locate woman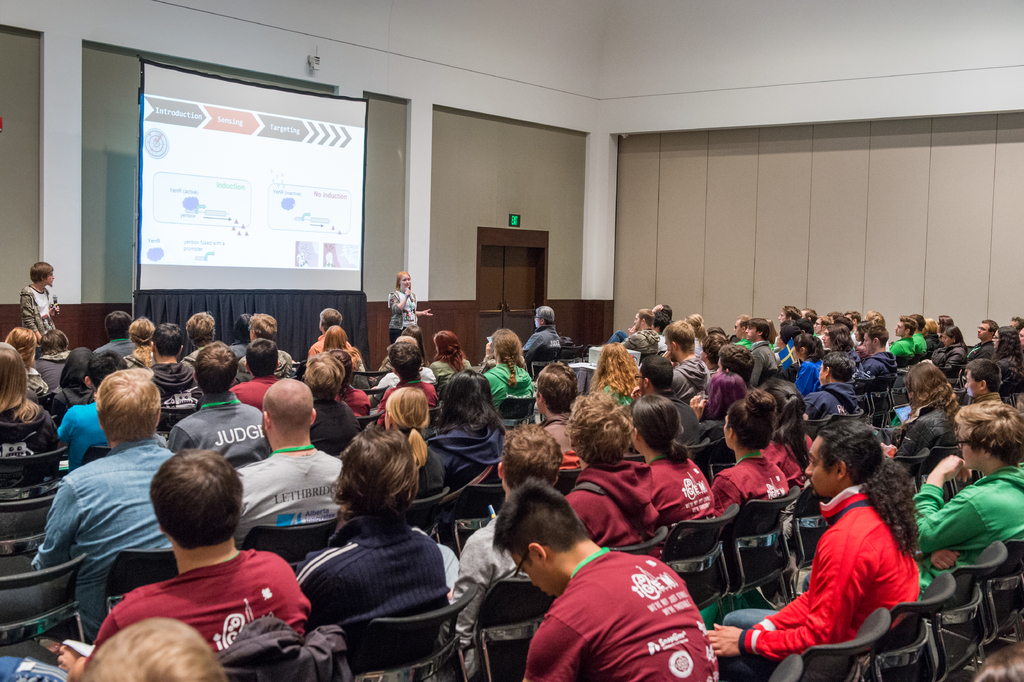
(625, 392, 716, 524)
